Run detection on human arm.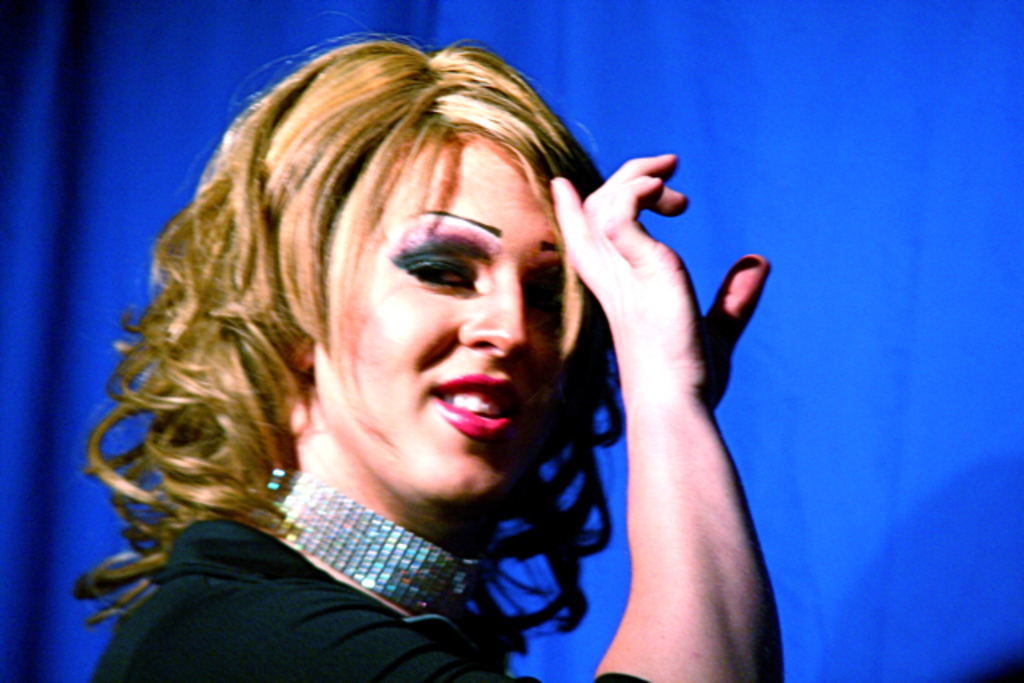
Result: box=[552, 104, 758, 682].
